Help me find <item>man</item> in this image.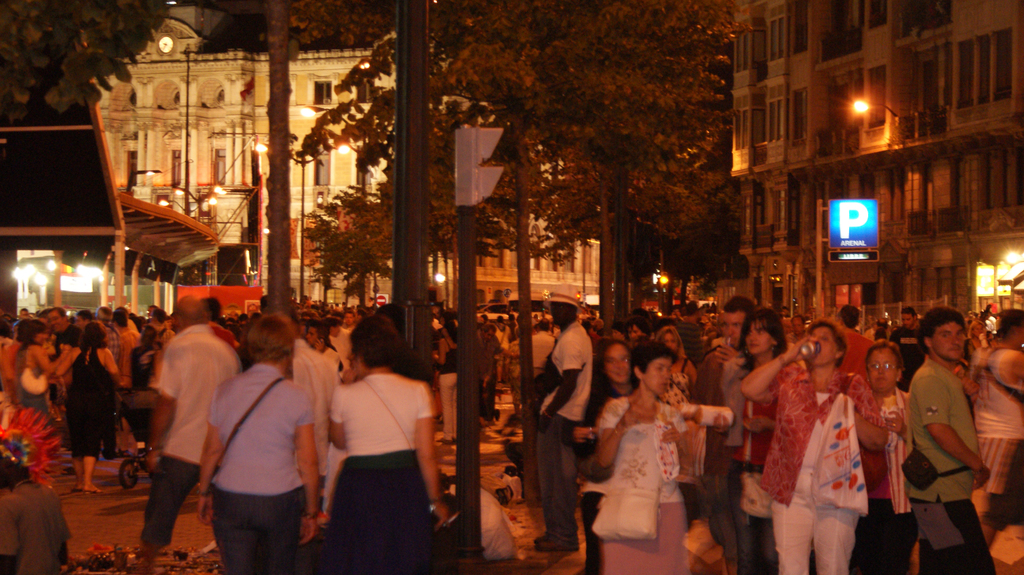
Found it: region(888, 308, 927, 395).
